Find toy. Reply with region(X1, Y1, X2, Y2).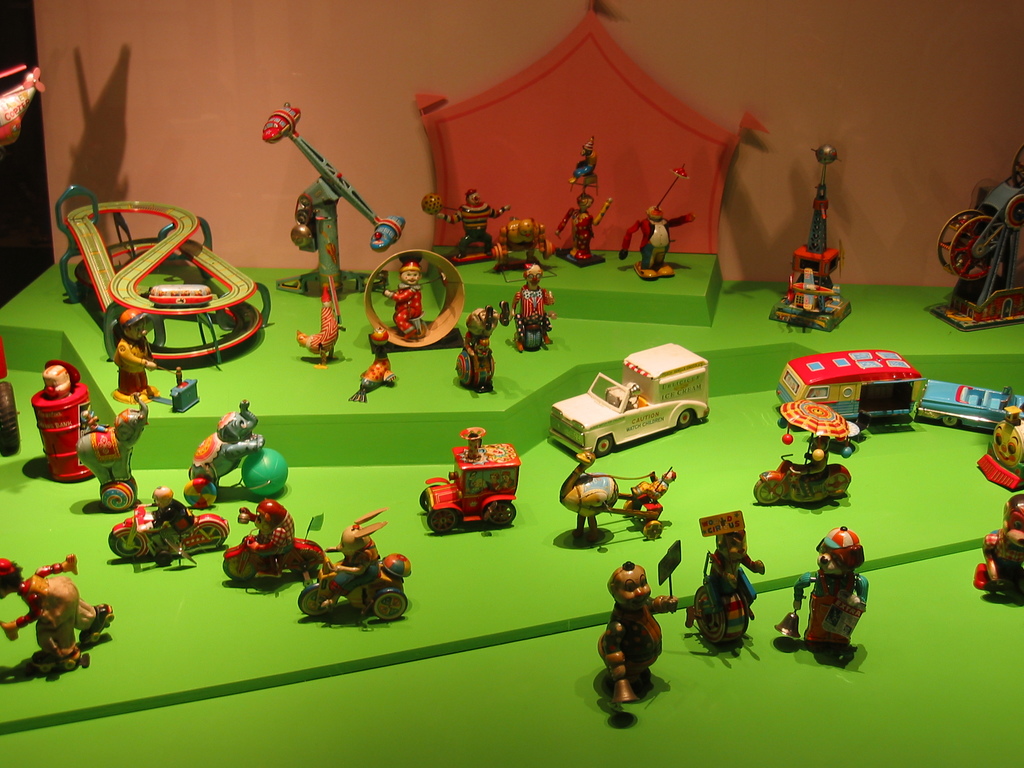
region(488, 210, 551, 275).
